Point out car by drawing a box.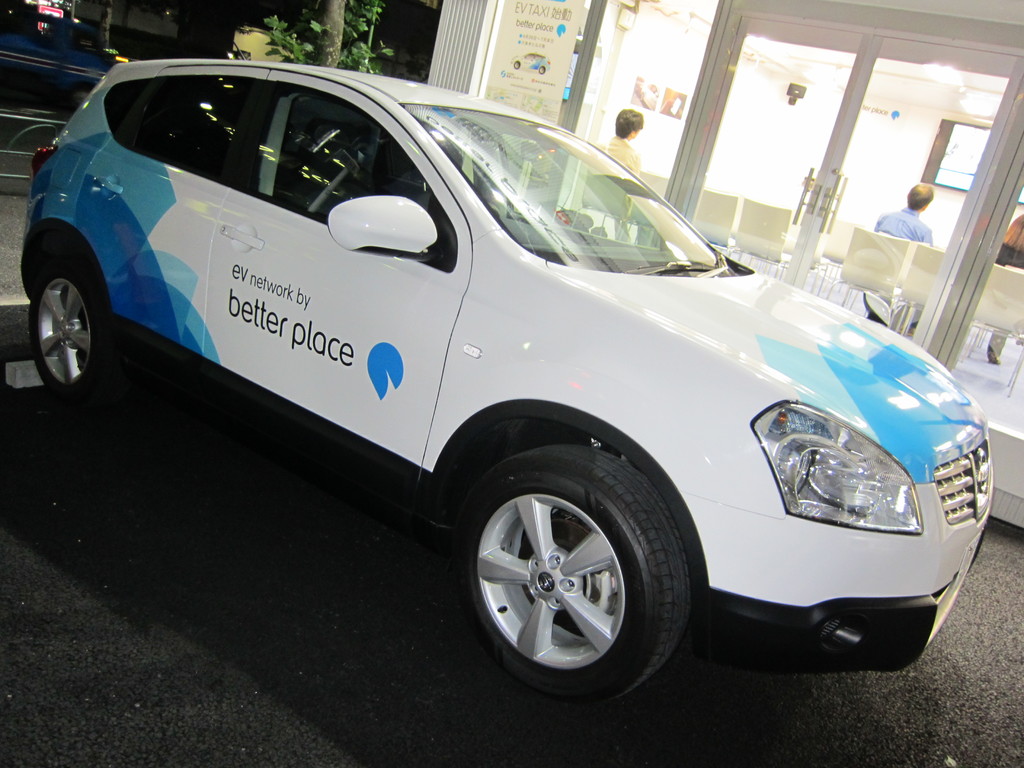
box(18, 13, 991, 701).
